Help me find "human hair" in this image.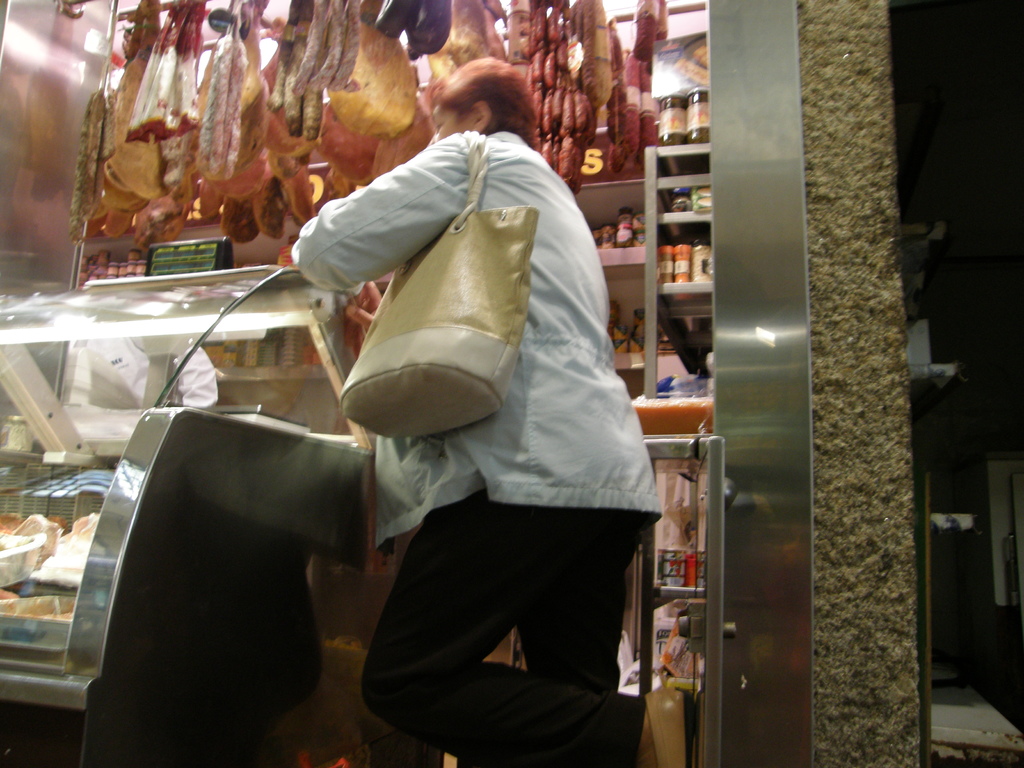
Found it: 428 52 527 130.
